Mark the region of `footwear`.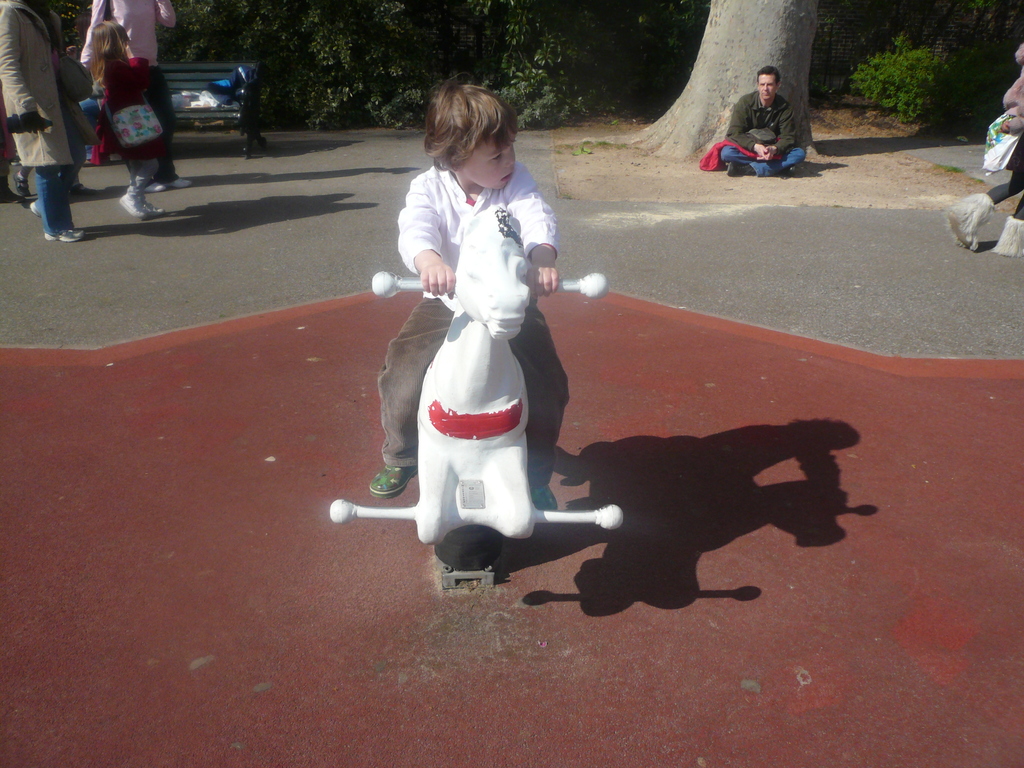
Region: <box>170,176,189,192</box>.
